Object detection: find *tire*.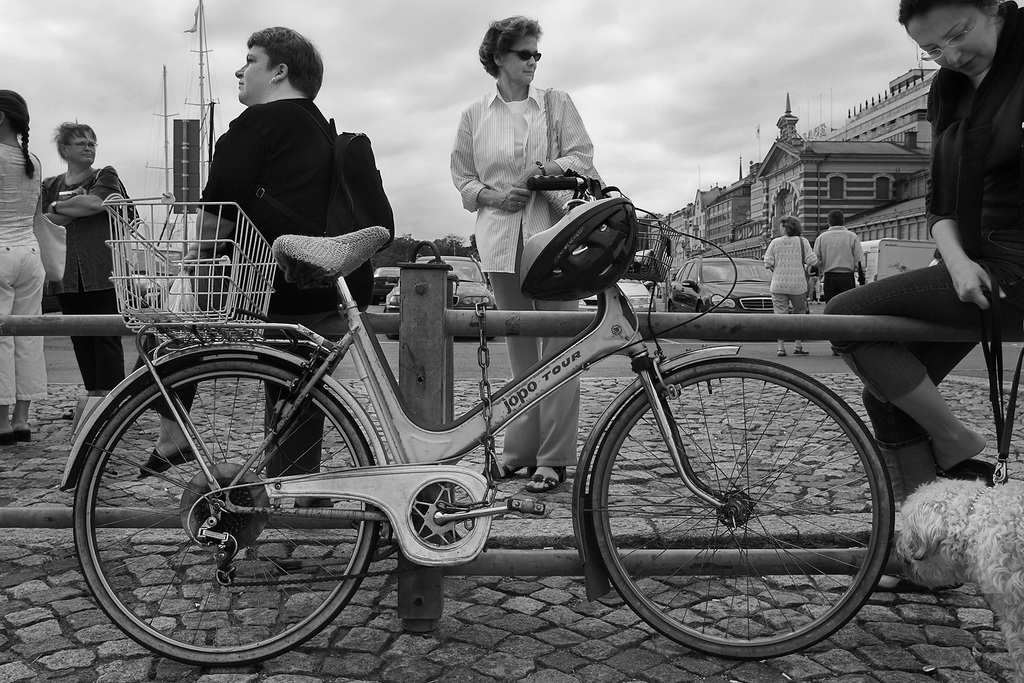
region(87, 358, 360, 647).
